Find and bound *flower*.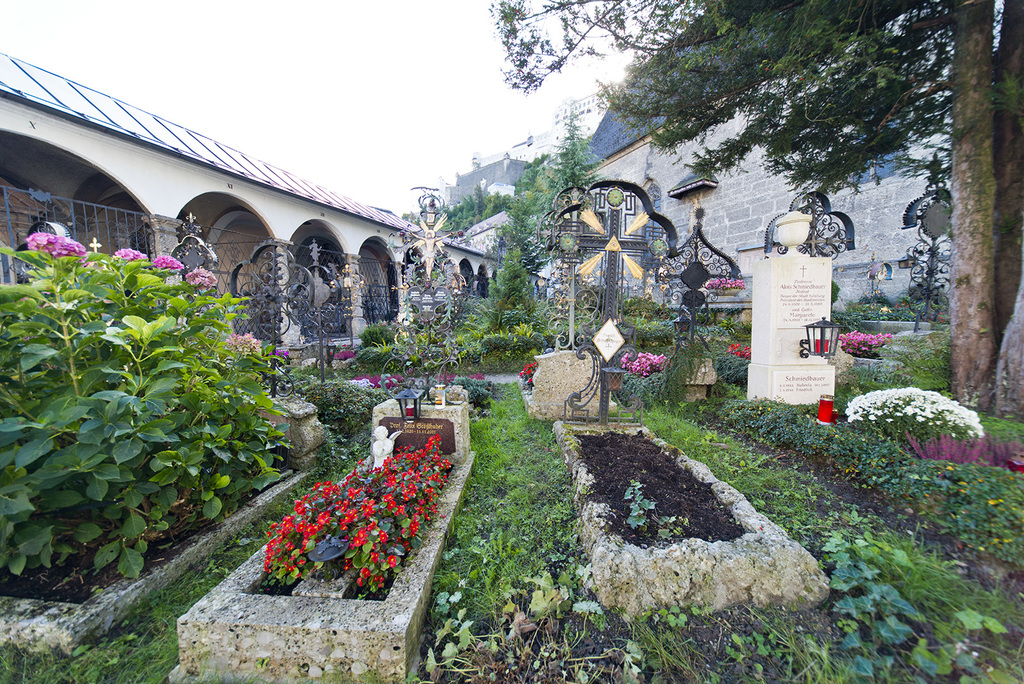
Bound: <bbox>112, 245, 141, 266</bbox>.
